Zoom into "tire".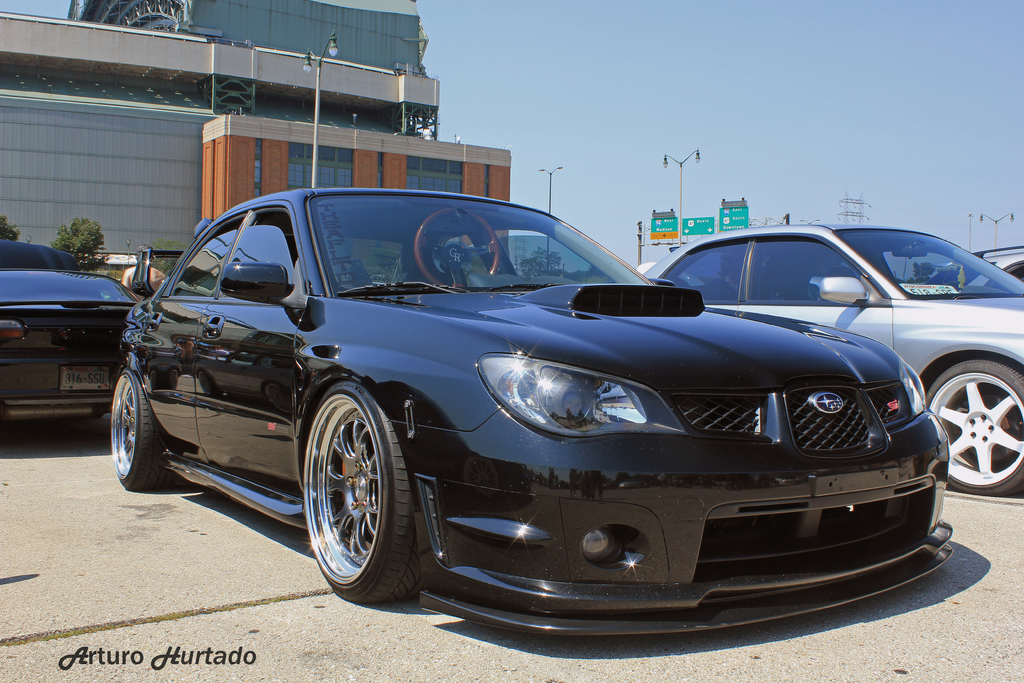
Zoom target: <box>919,357,1023,499</box>.
